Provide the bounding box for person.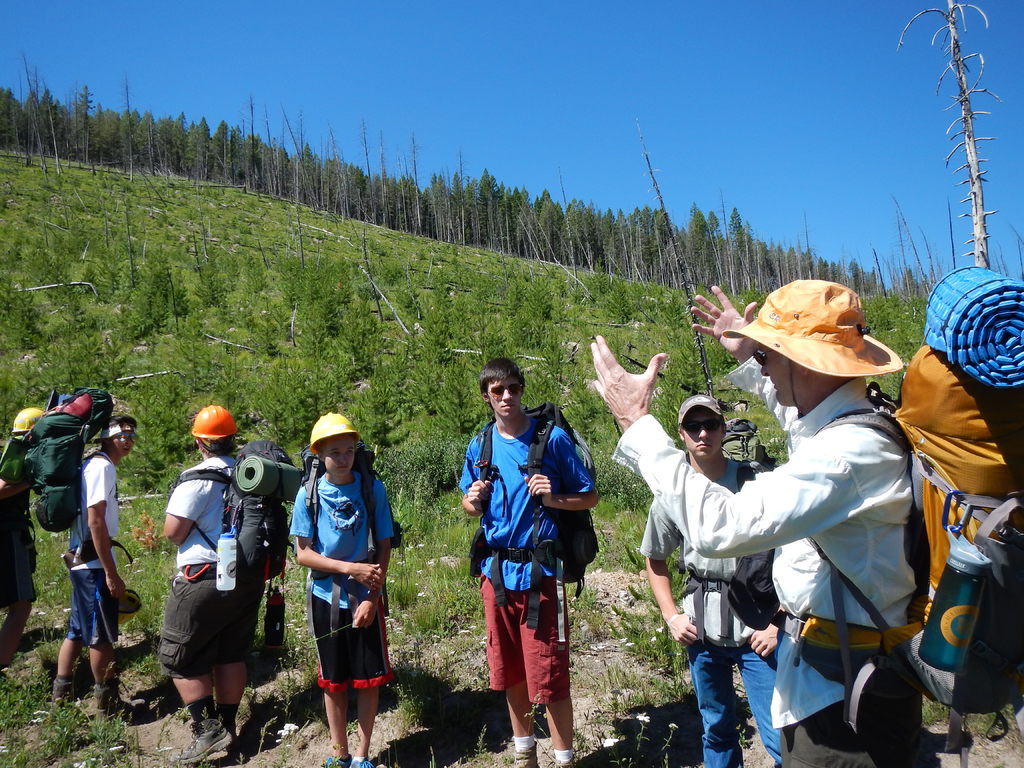
left=291, top=401, right=383, bottom=758.
